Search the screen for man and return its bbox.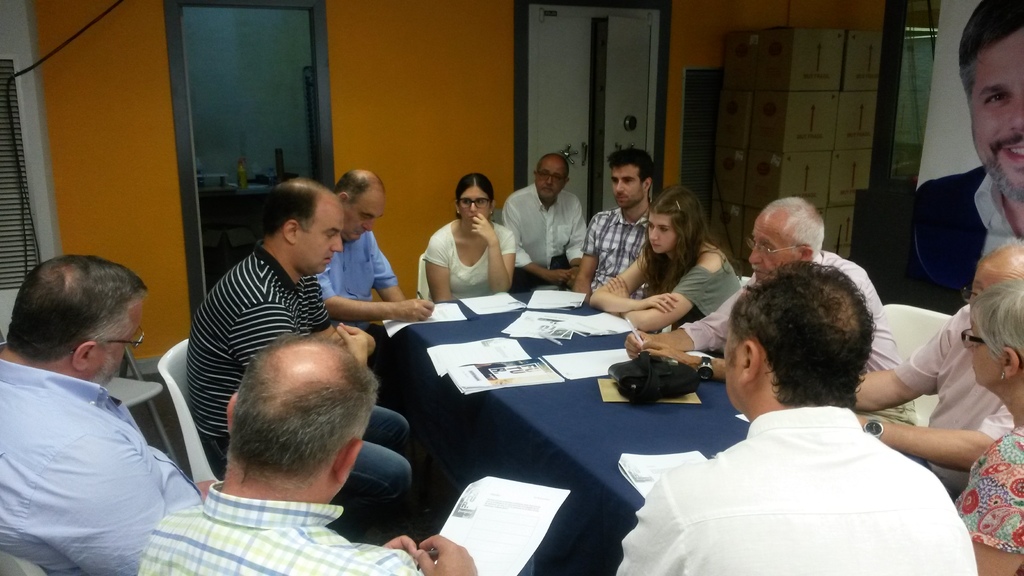
Found: l=575, t=144, r=659, b=299.
